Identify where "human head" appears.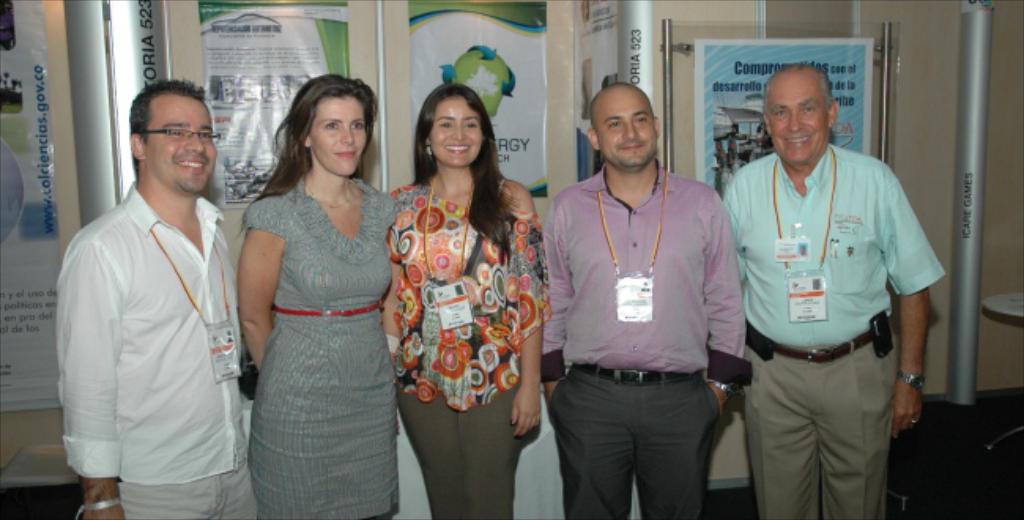
Appears at bbox(128, 77, 219, 195).
